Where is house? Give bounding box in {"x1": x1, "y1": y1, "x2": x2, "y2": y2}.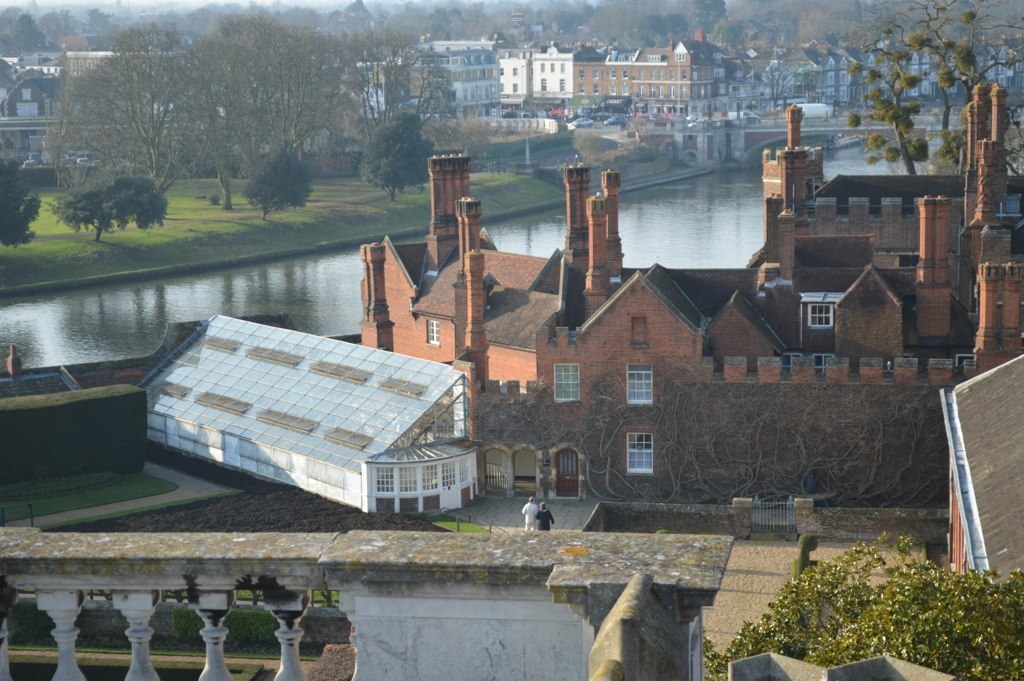
{"x1": 499, "y1": 48, "x2": 522, "y2": 113}.
